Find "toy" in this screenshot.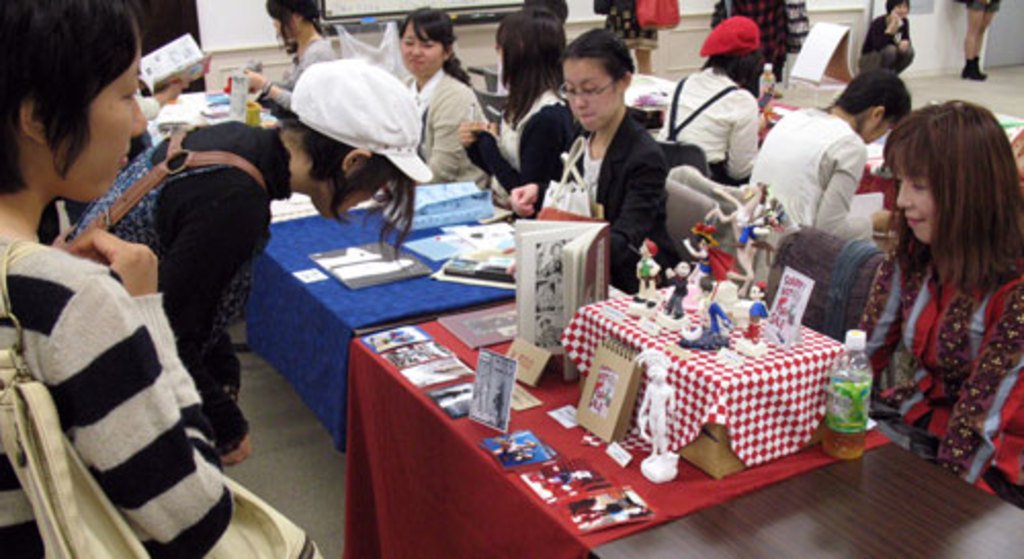
The bounding box for "toy" is Rect(682, 217, 733, 289).
